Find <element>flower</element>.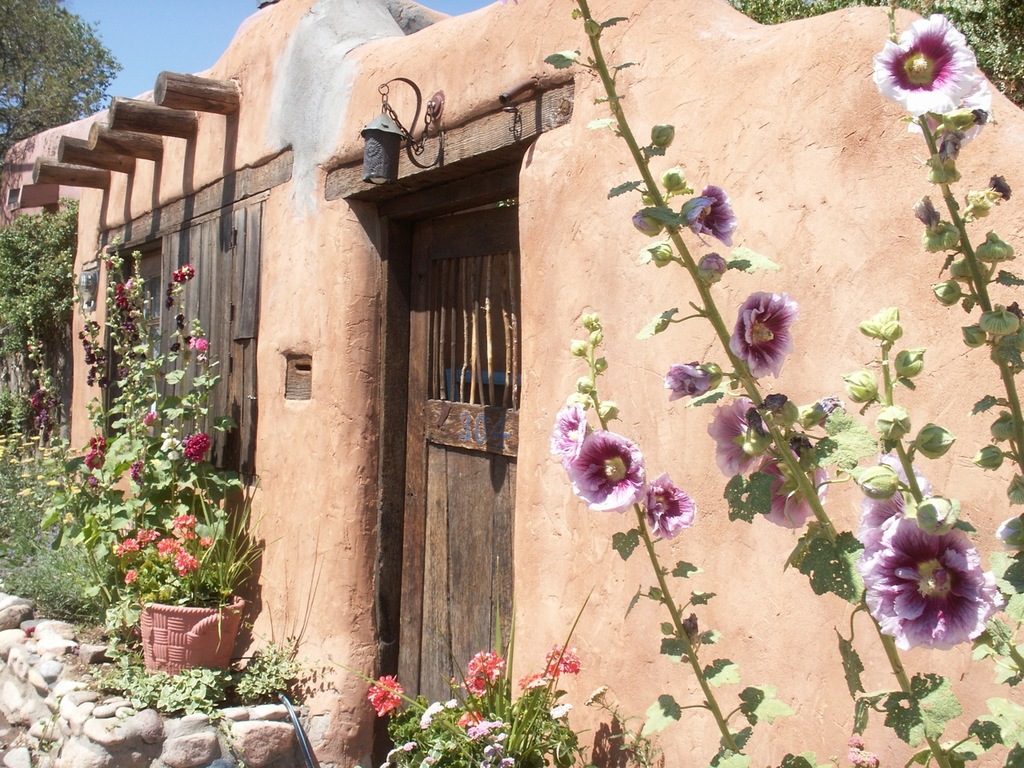
[67, 446, 79, 455].
